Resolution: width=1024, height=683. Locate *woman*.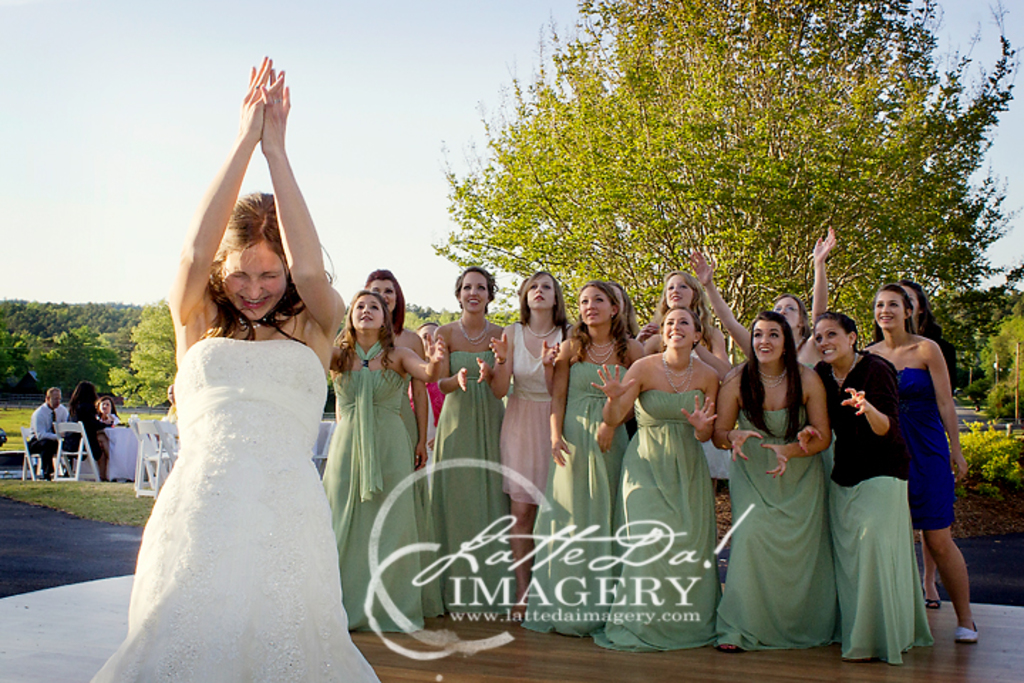
detection(95, 398, 128, 428).
